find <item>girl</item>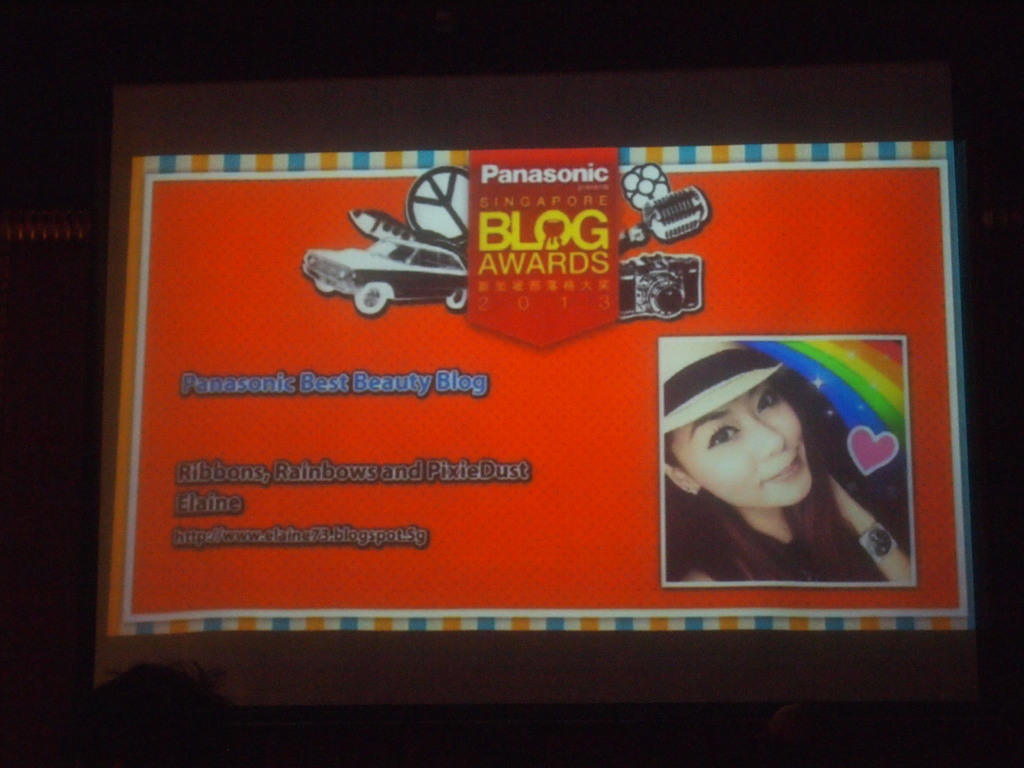
(663,340,911,584)
